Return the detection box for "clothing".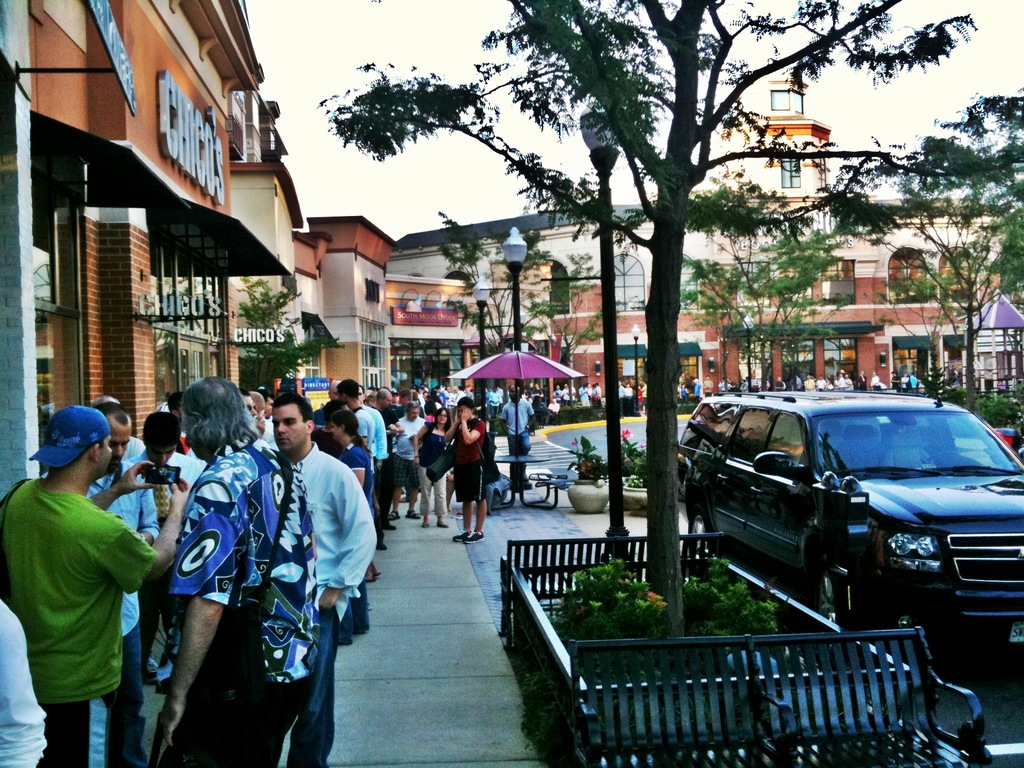
<box>500,401,536,481</box>.
